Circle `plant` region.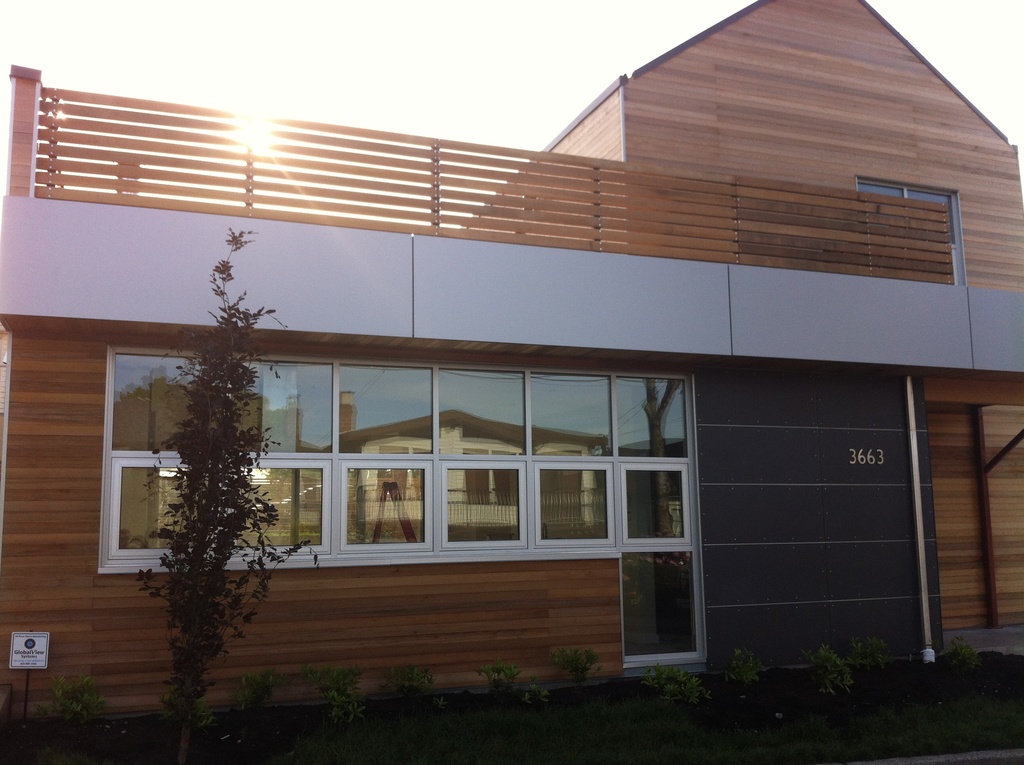
Region: locate(849, 638, 897, 670).
